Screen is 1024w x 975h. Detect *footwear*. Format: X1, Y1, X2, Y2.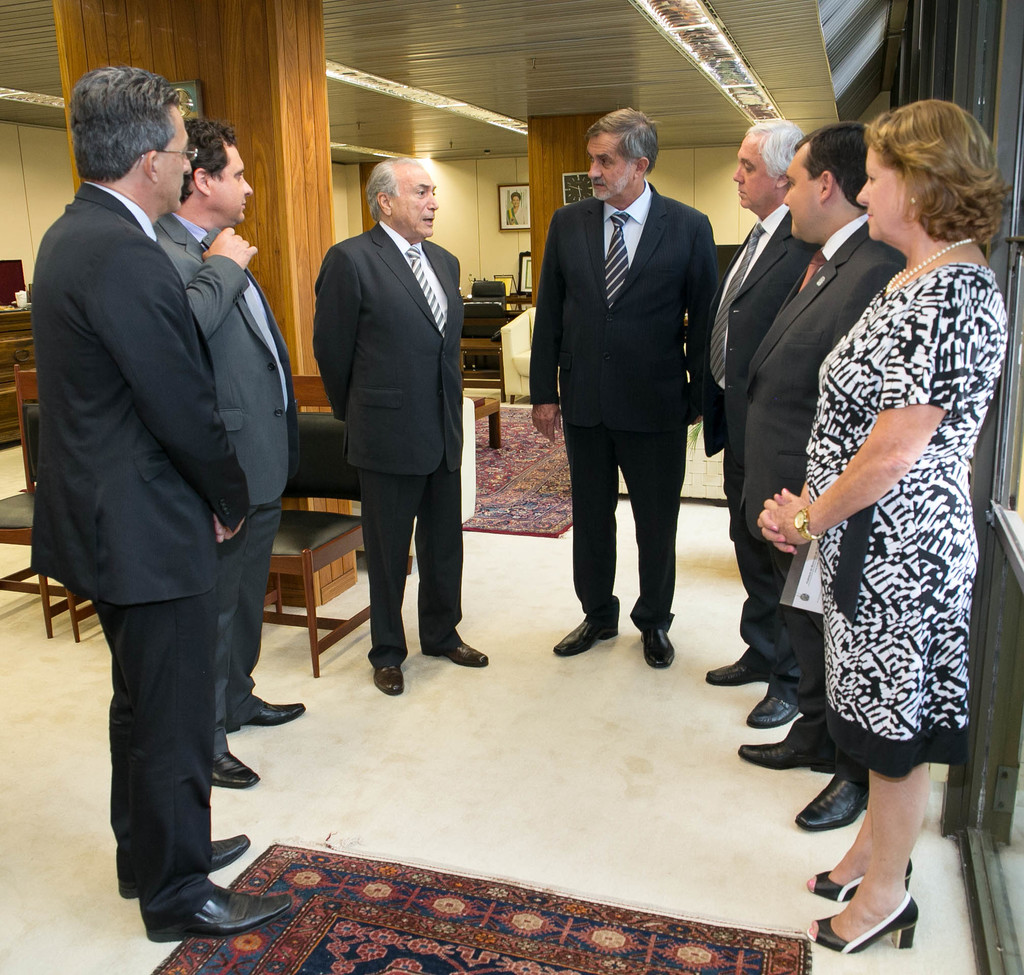
740, 723, 835, 769.
